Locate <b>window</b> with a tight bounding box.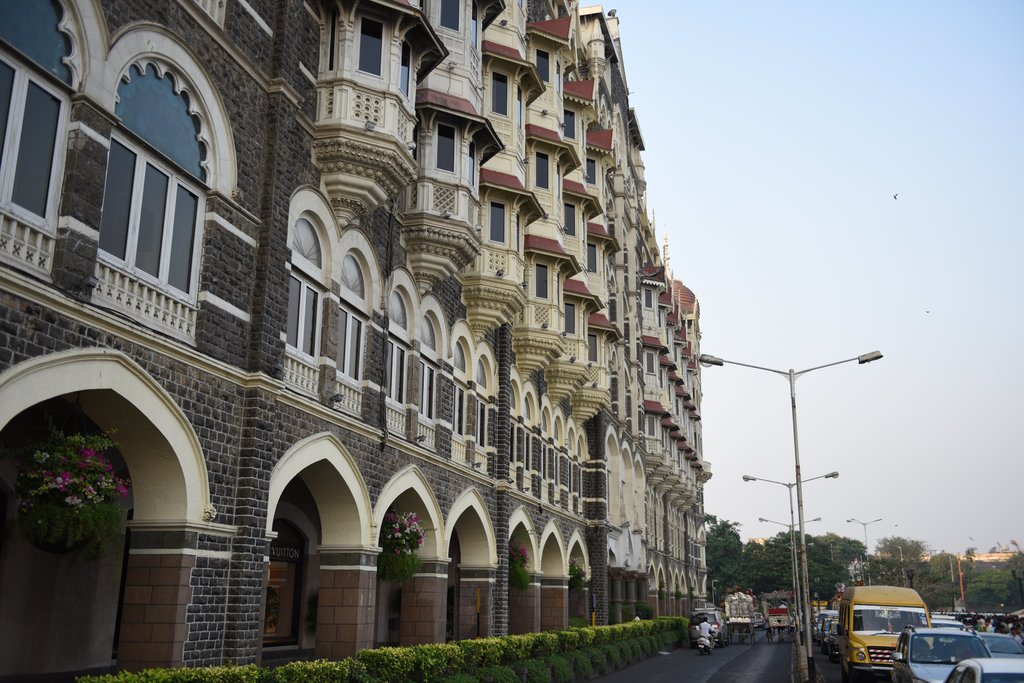
(left=394, top=38, right=413, bottom=102).
